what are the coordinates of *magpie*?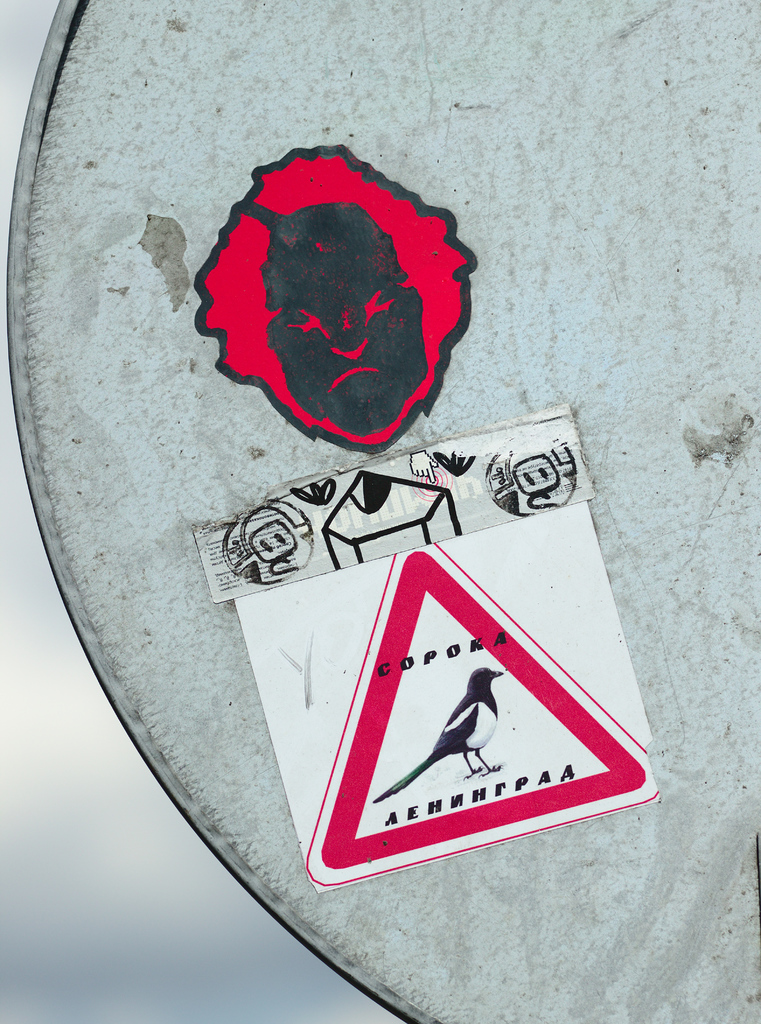
<bbox>374, 666, 505, 807</bbox>.
